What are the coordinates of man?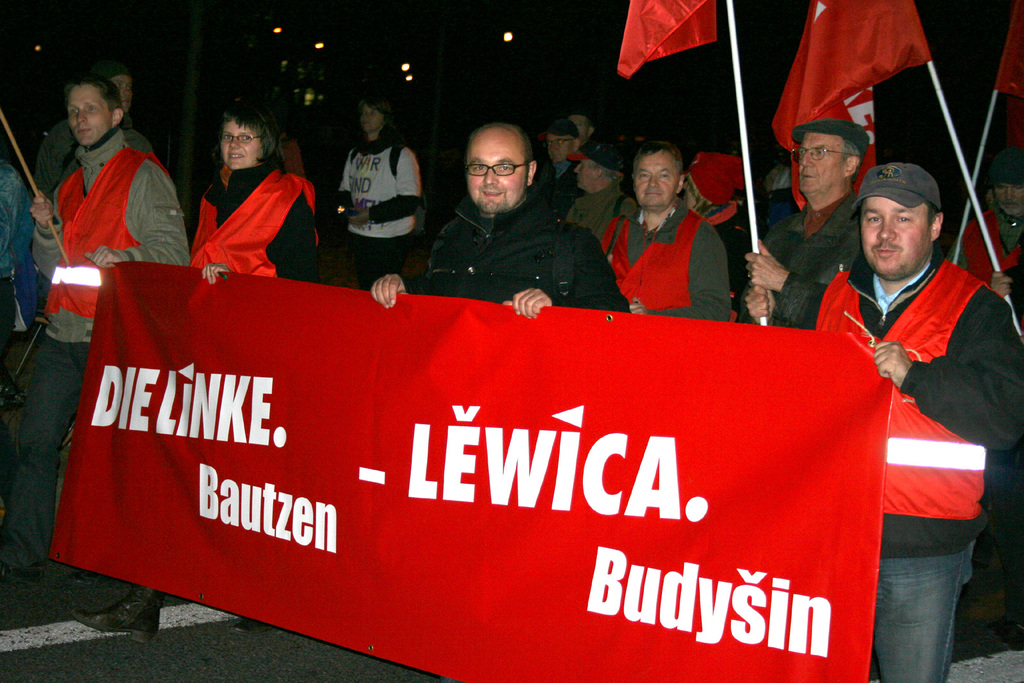
x1=588 y1=141 x2=729 y2=320.
